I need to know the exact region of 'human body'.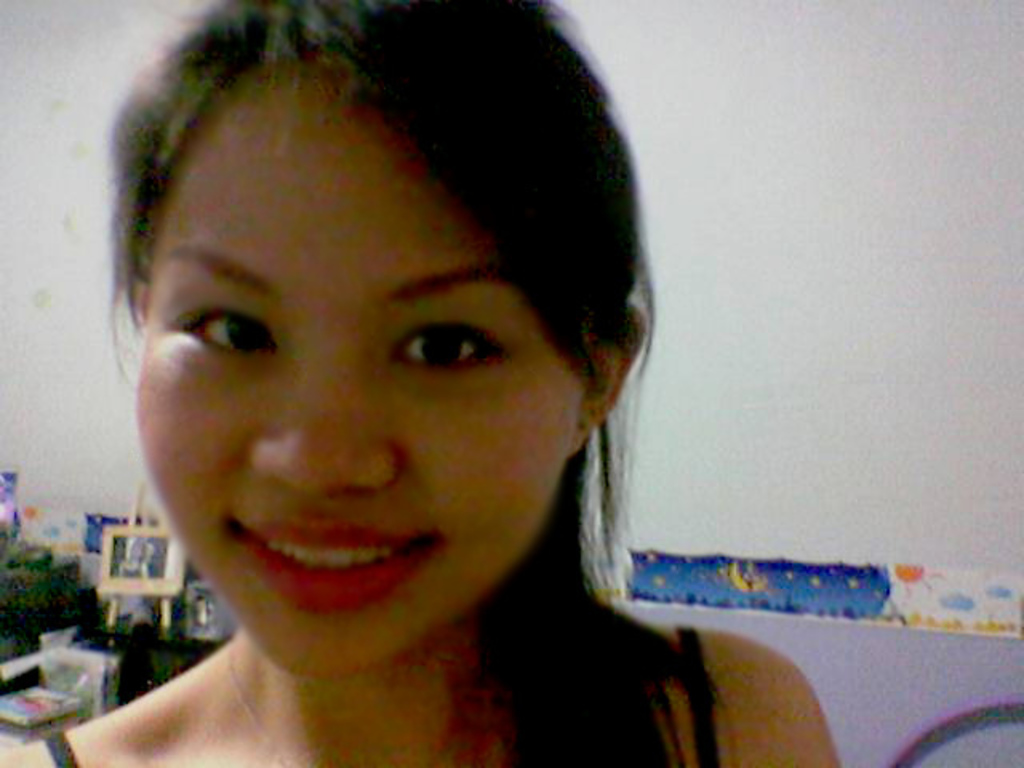
Region: {"x1": 3, "y1": 38, "x2": 885, "y2": 767}.
